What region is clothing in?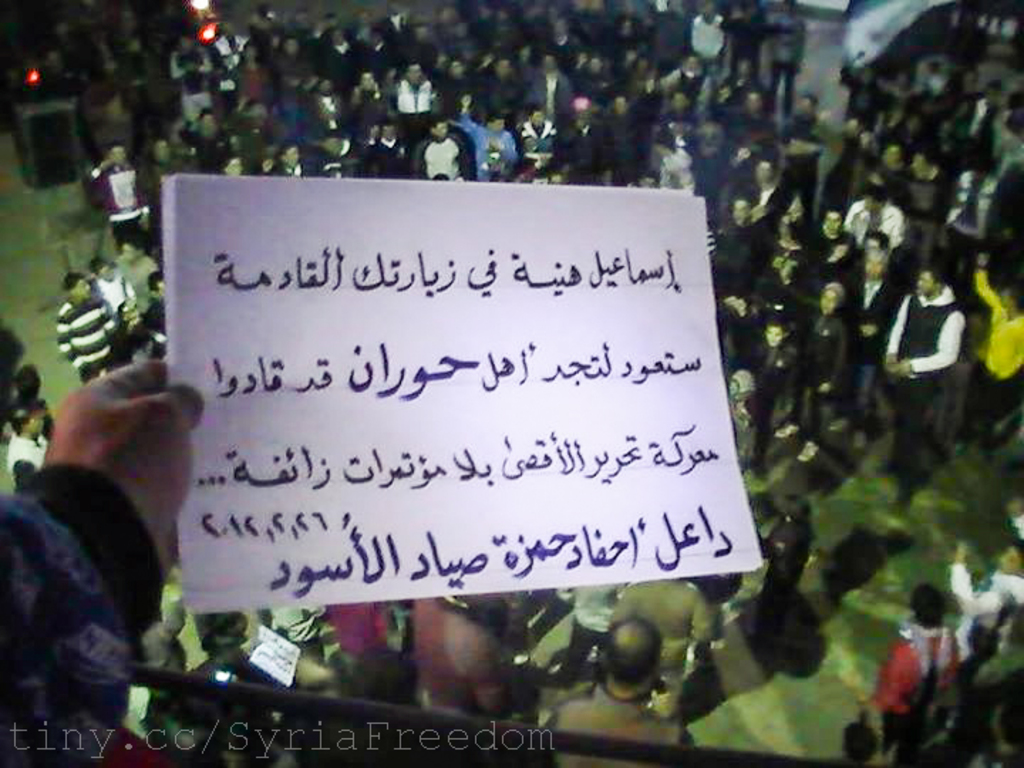
locate(356, 95, 384, 131).
